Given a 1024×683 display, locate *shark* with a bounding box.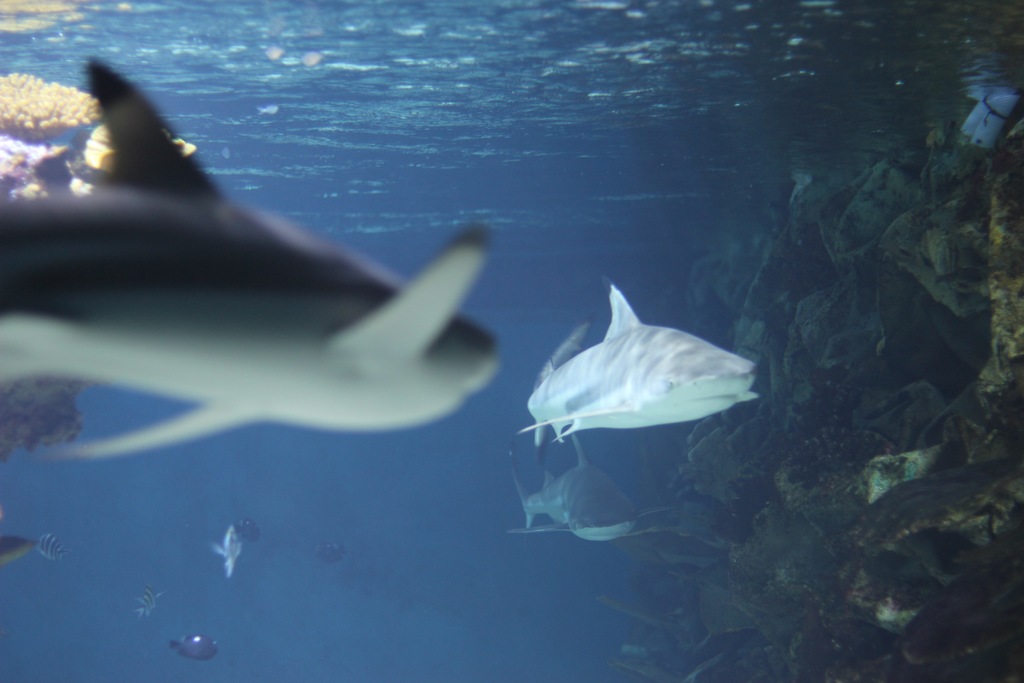
Located: bbox=[0, 61, 503, 461].
